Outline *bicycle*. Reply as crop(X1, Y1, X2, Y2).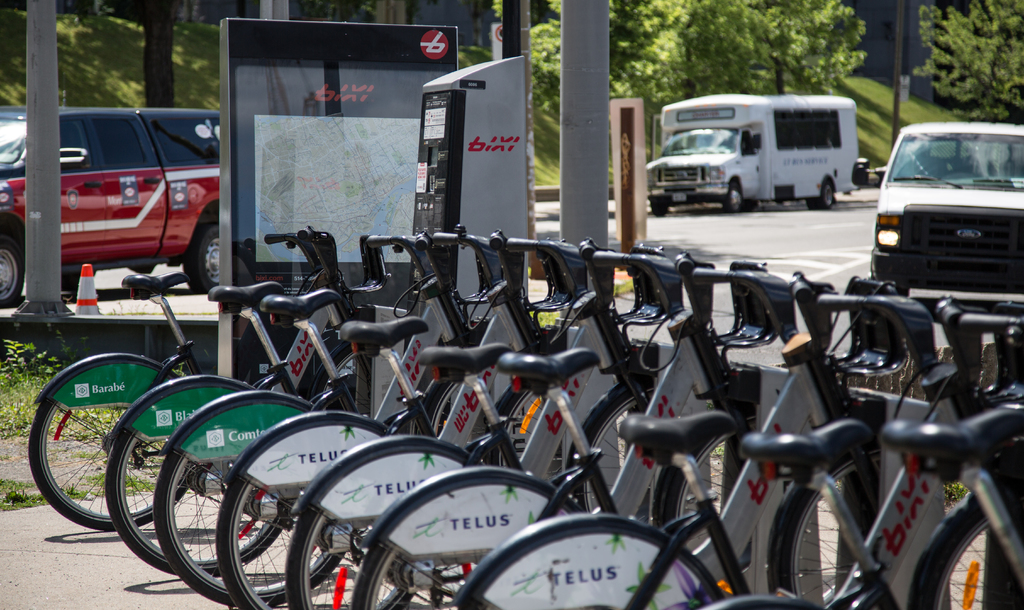
crop(28, 238, 350, 539).
